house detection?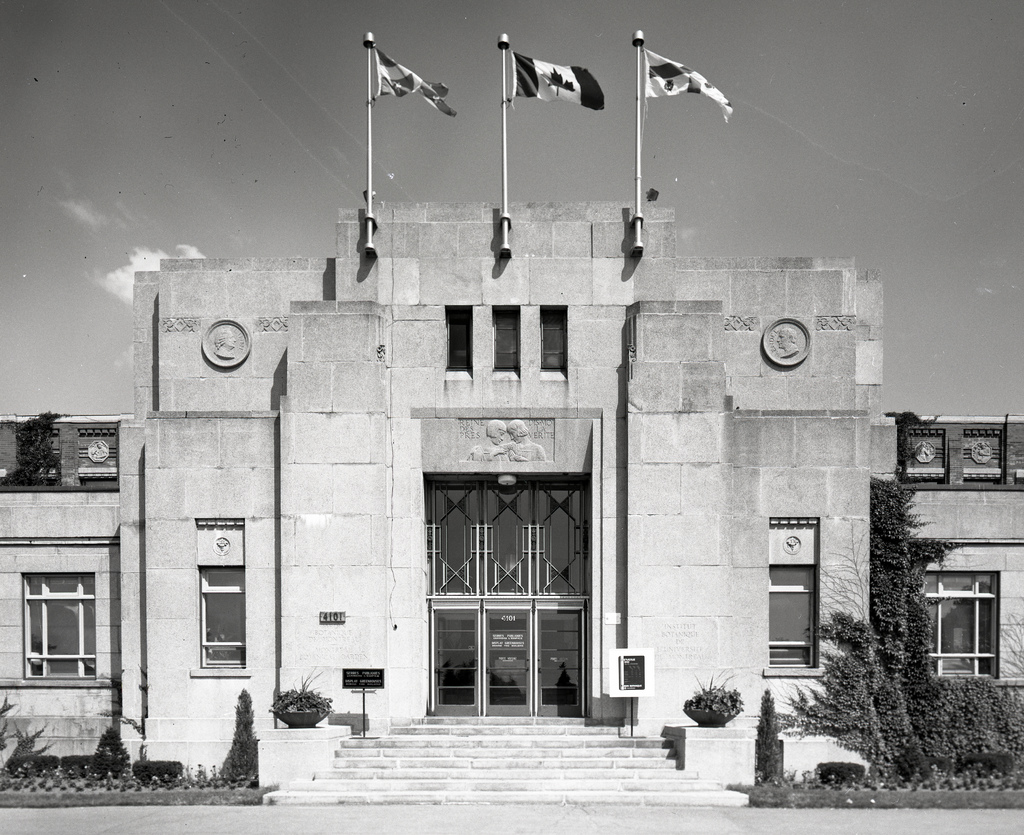
3/413/118/763
